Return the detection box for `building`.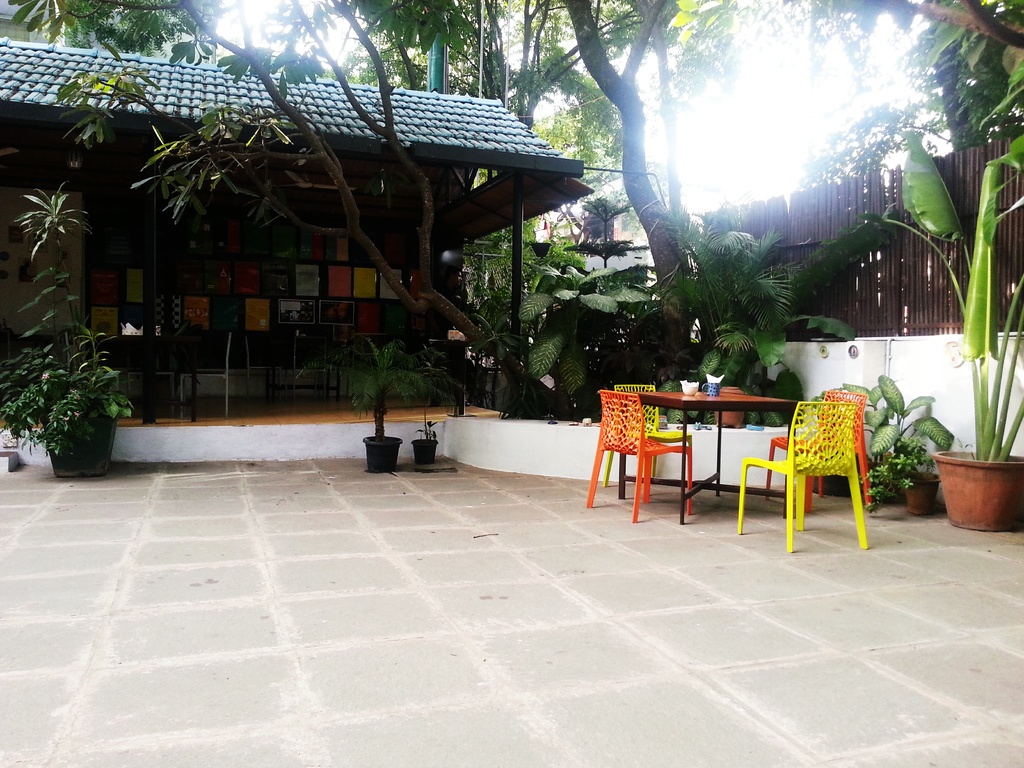
rect(0, 35, 590, 420).
